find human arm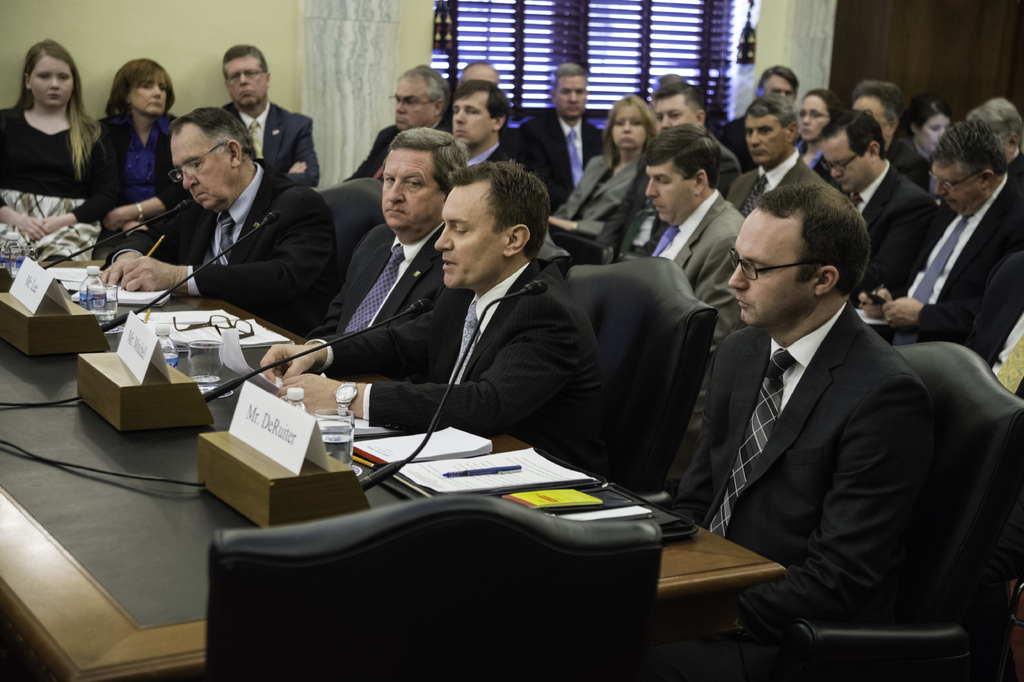
[x1=543, y1=166, x2=653, y2=245]
